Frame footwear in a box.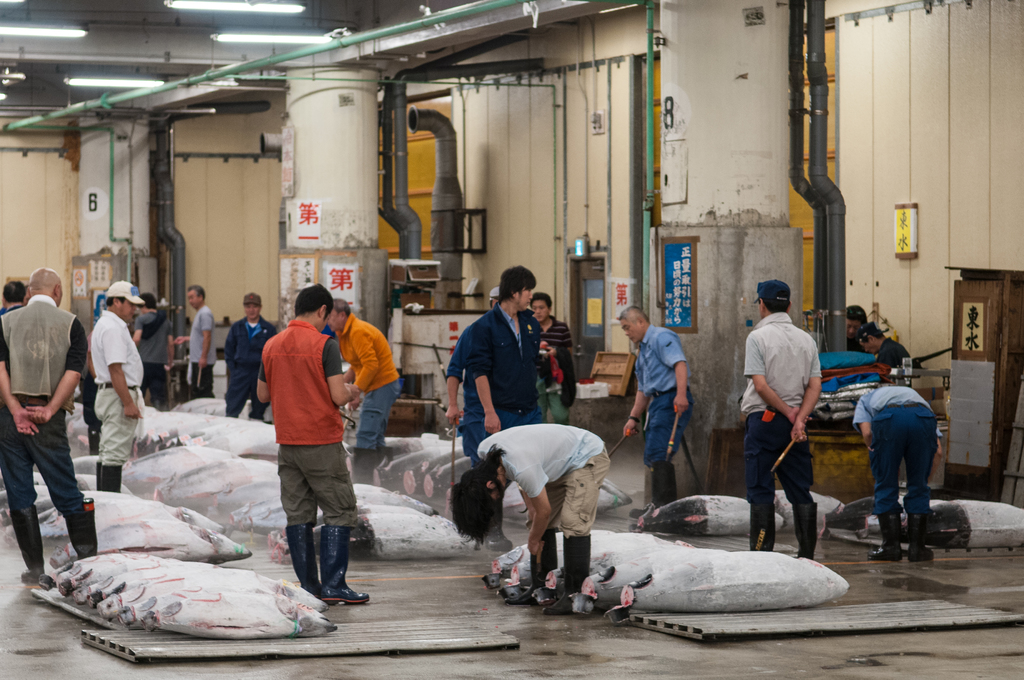
(92, 460, 101, 492).
